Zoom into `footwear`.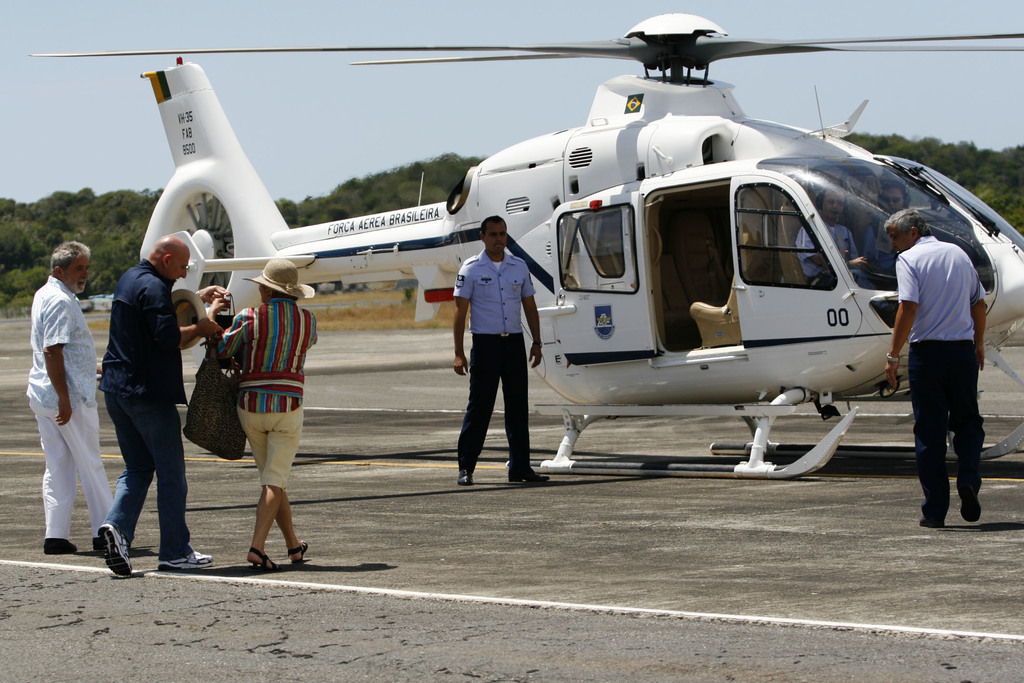
Zoom target: <box>155,540,214,572</box>.
